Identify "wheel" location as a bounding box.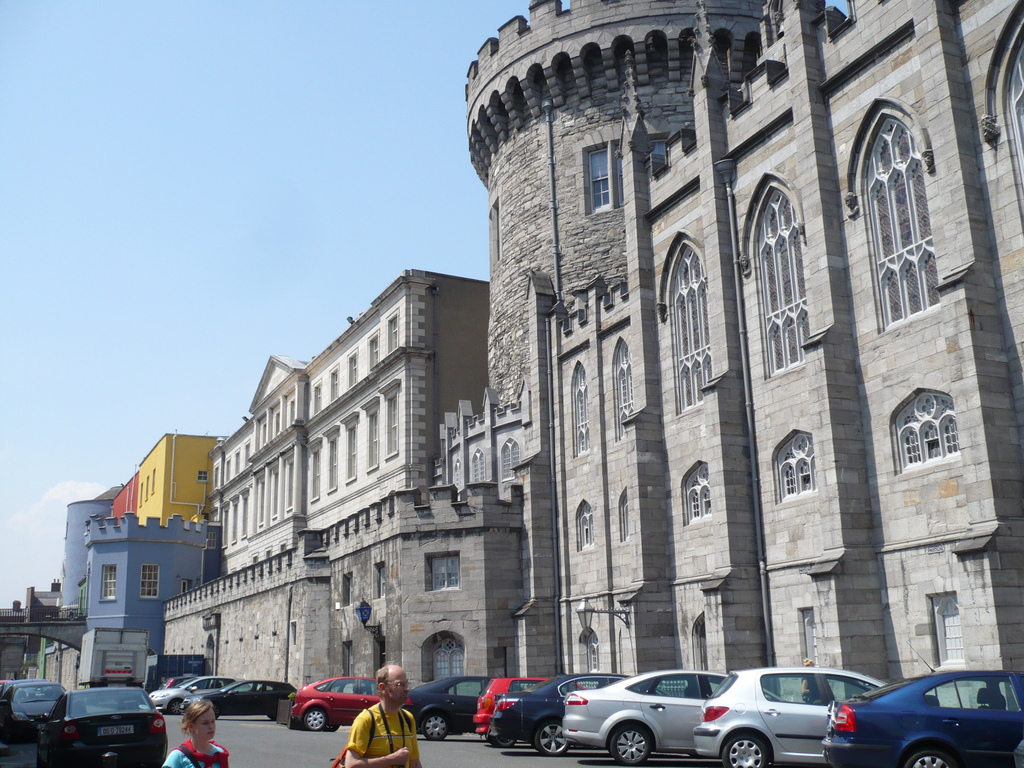
pyautogui.locateOnScreen(535, 720, 571, 755).
